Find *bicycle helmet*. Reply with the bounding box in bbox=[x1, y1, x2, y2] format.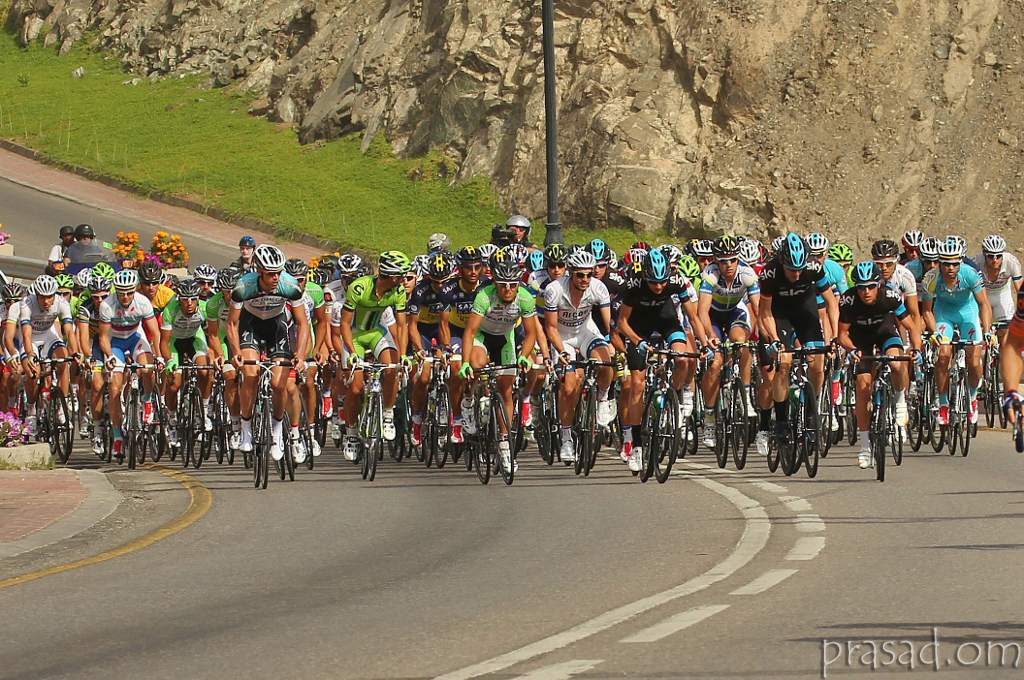
bbox=[714, 232, 738, 258].
